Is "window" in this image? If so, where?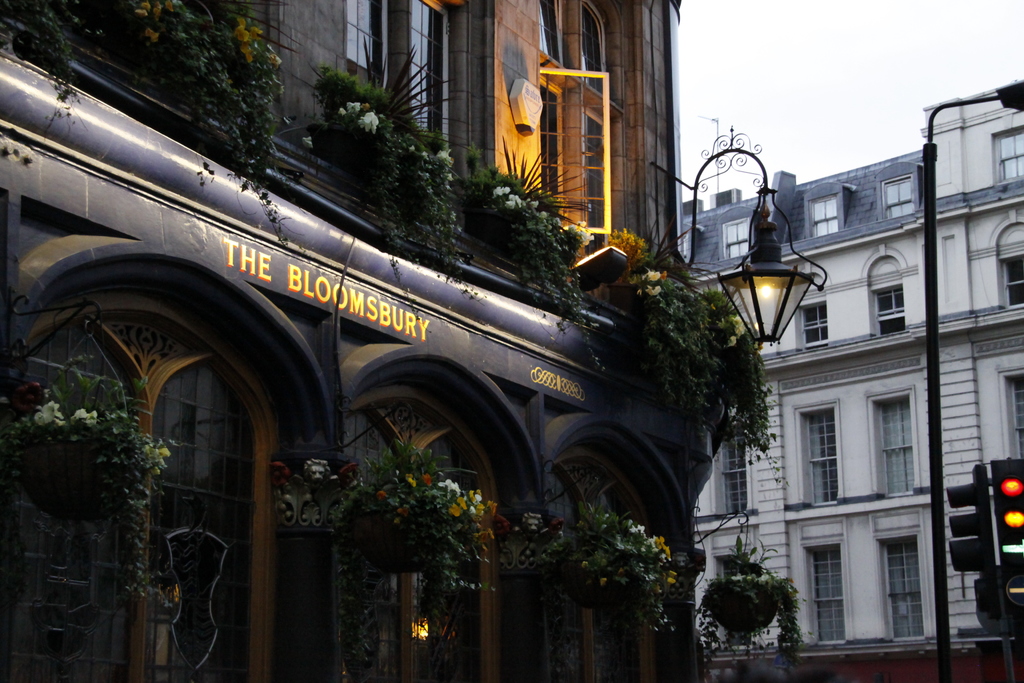
Yes, at <box>999,122,1023,176</box>.
